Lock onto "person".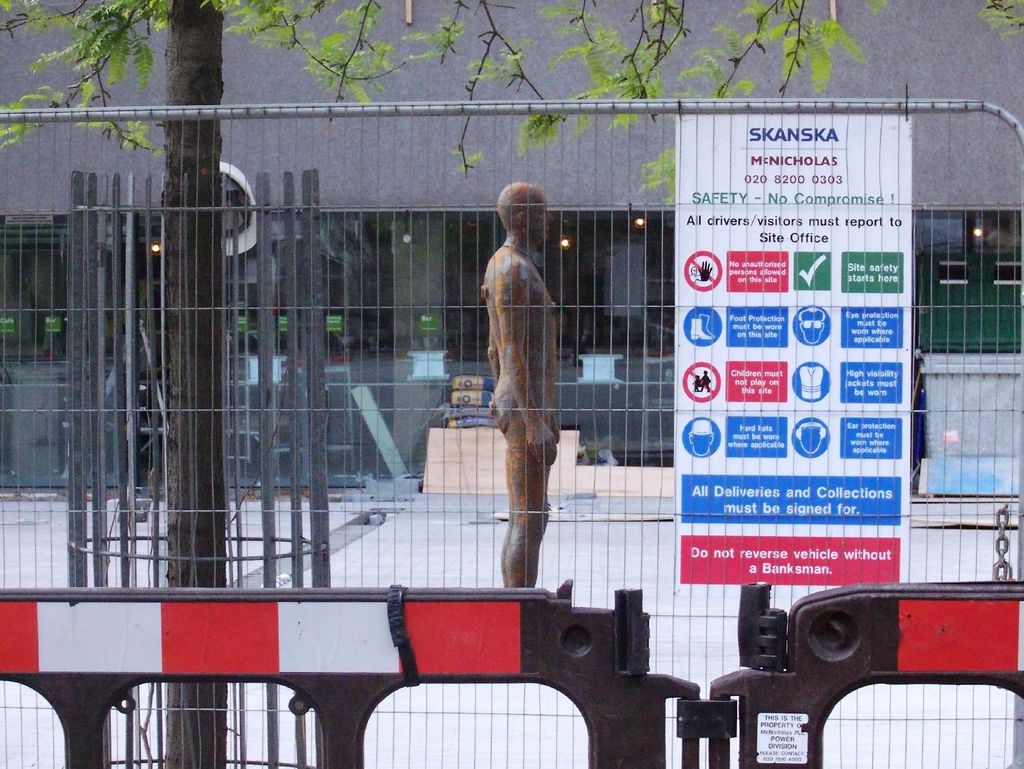
Locked: <box>474,182,572,624</box>.
